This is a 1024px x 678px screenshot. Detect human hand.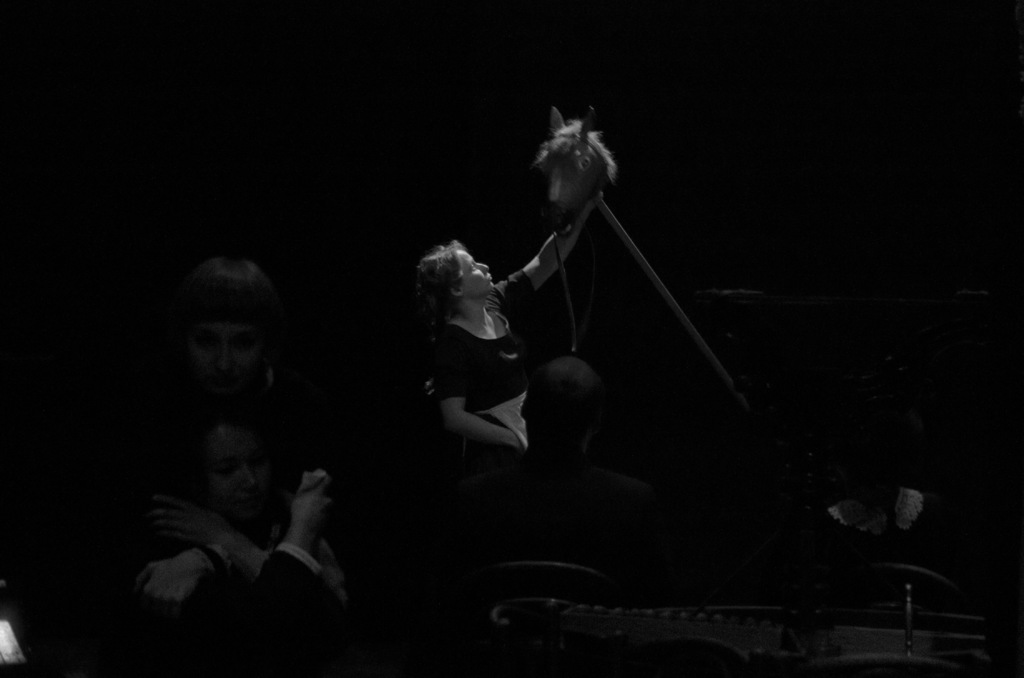
bbox=[141, 492, 223, 544].
